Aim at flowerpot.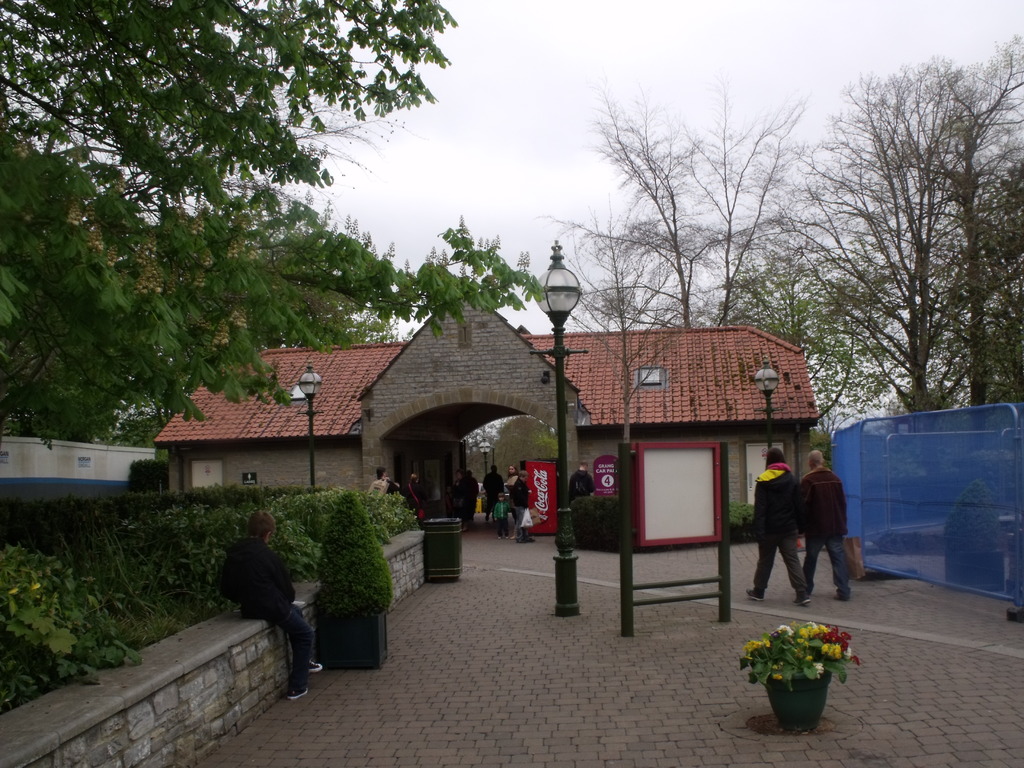
Aimed at 313:602:392:669.
